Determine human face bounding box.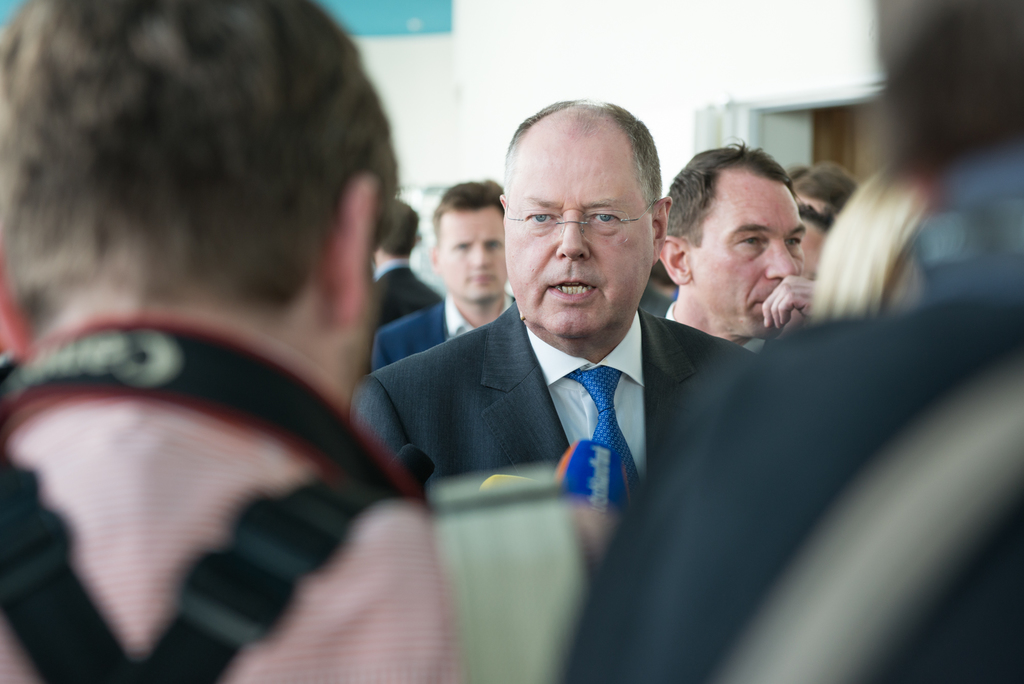
Determined: 497/119/659/338.
